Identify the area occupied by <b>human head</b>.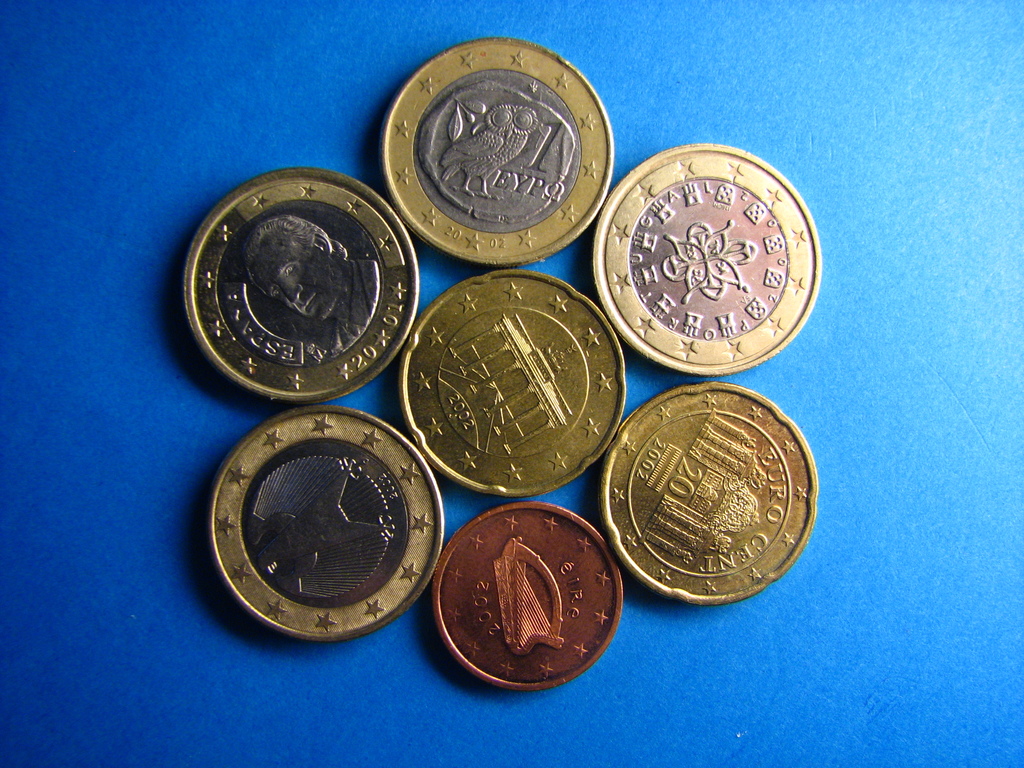
Area: bbox(241, 212, 349, 322).
